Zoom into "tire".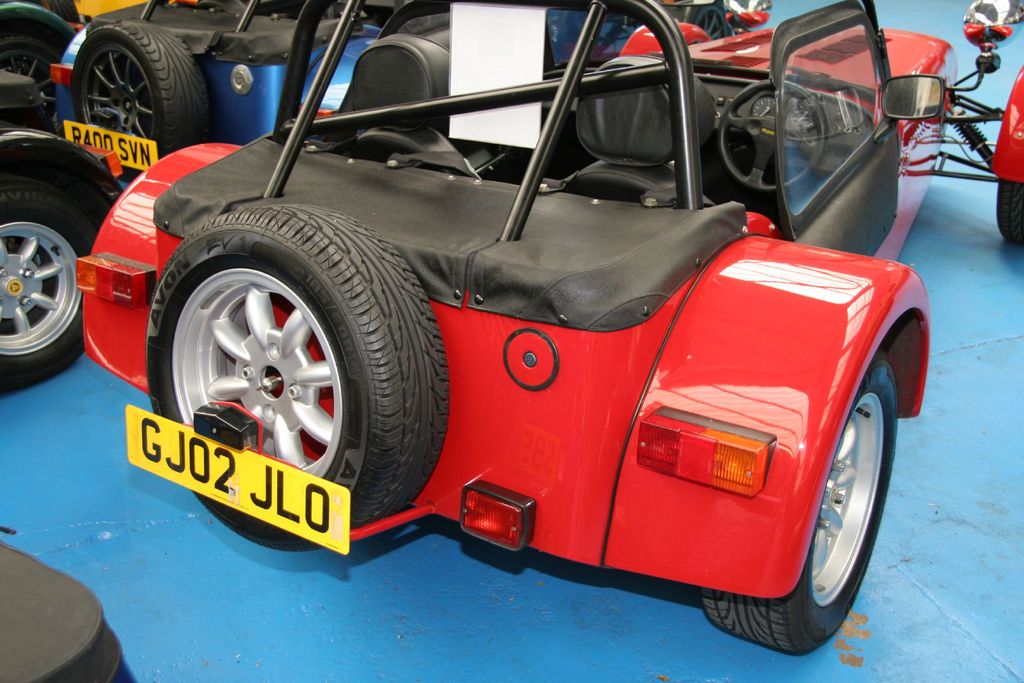
Zoom target: <box>696,344,895,657</box>.
